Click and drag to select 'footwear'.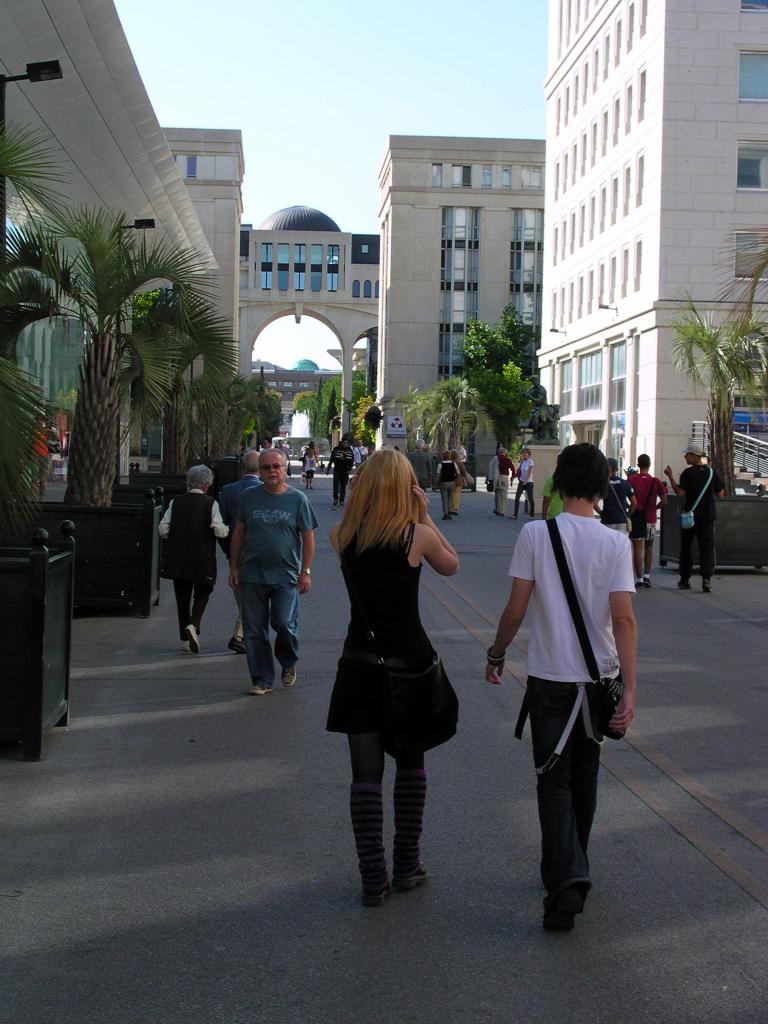
Selection: [185,624,200,654].
